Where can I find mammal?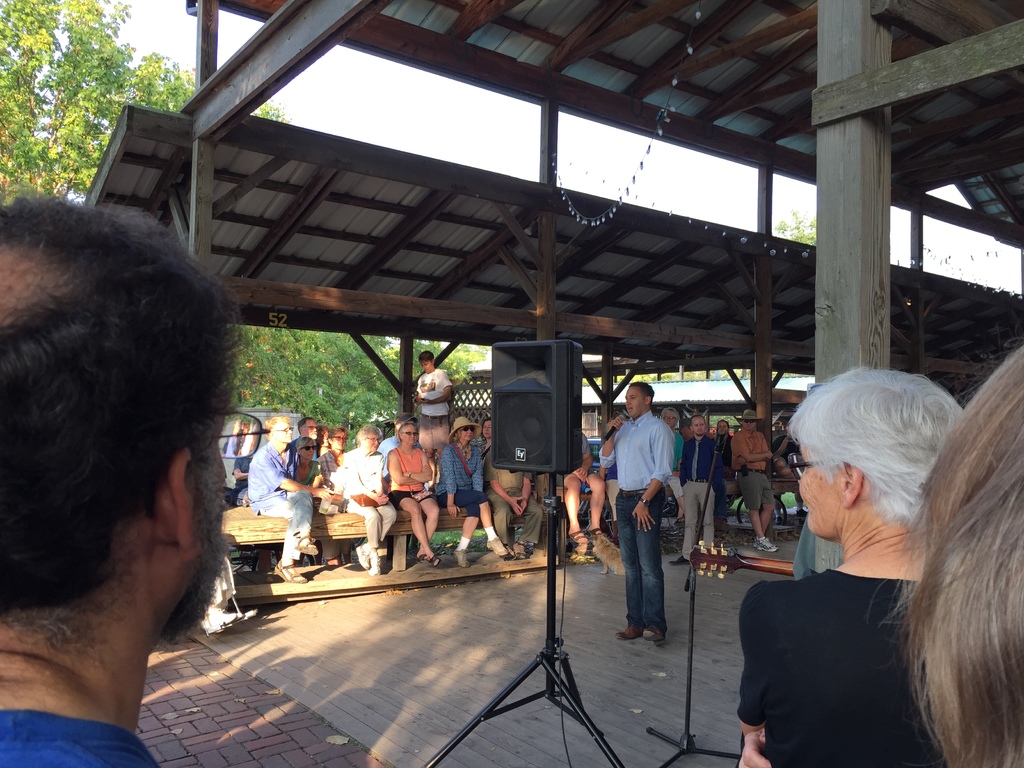
You can find it at 200/554/243/630.
